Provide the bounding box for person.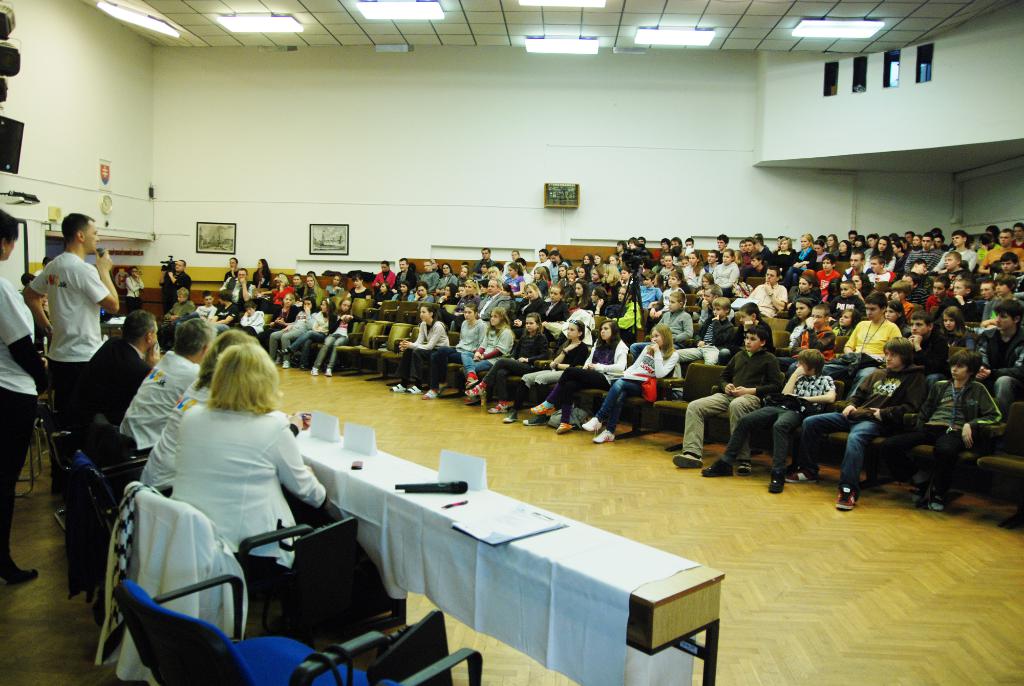
[412,279,438,307].
